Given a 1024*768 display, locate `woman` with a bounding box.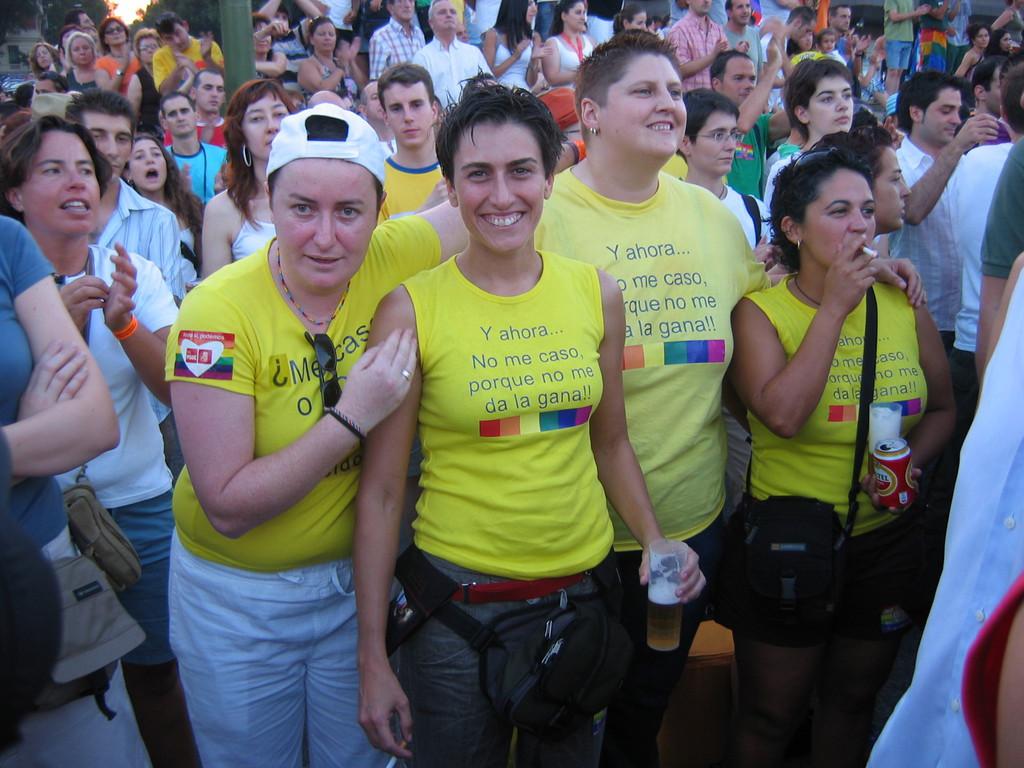
Located: detection(951, 15, 991, 73).
